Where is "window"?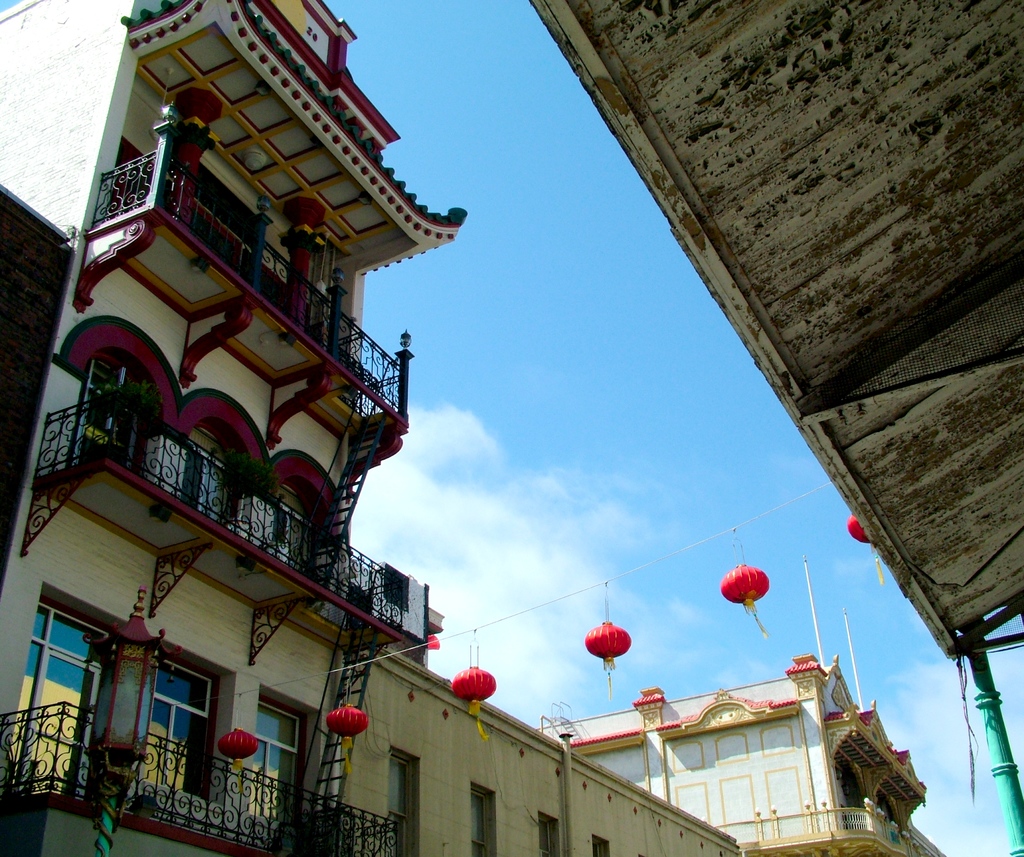
<box>244,692,306,828</box>.
